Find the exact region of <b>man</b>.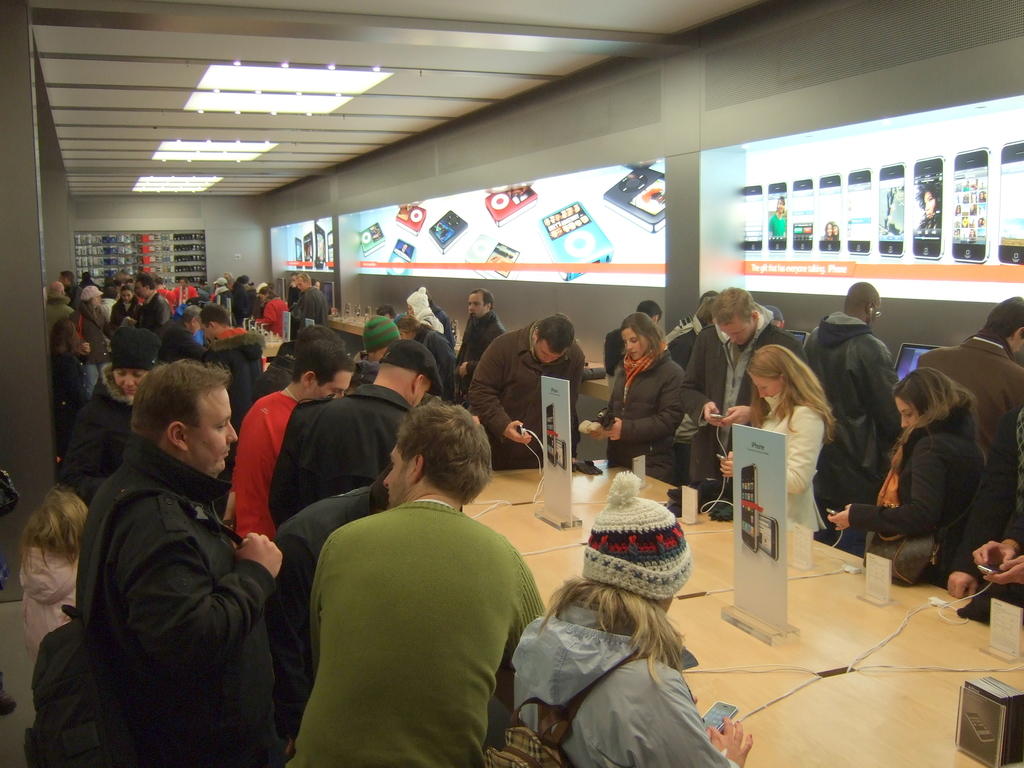
Exact region: x1=56 y1=270 x2=85 y2=308.
